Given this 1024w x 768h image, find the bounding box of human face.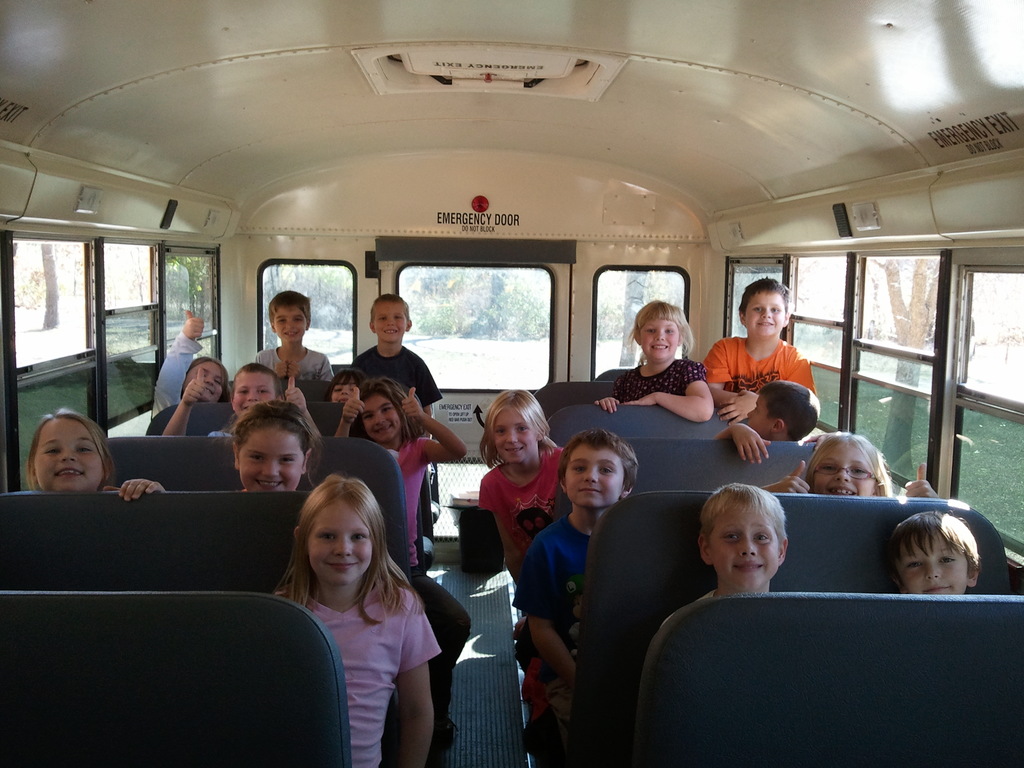
rect(330, 367, 360, 399).
